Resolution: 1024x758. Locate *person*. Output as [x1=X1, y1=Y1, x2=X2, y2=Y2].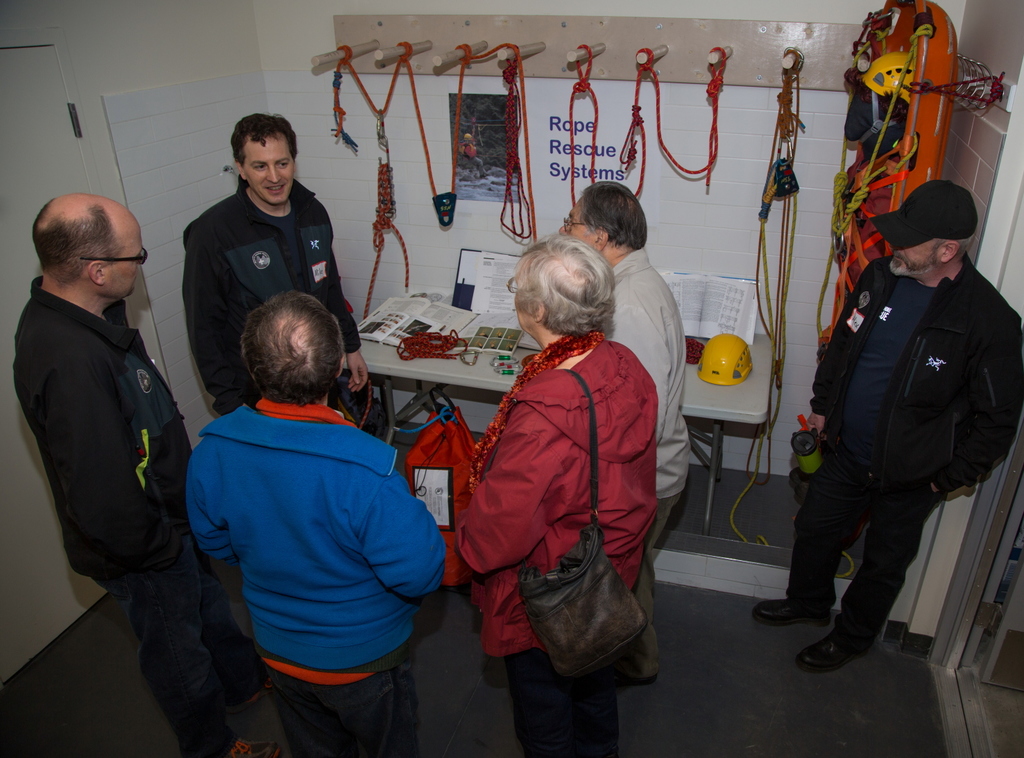
[x1=751, y1=176, x2=1023, y2=668].
